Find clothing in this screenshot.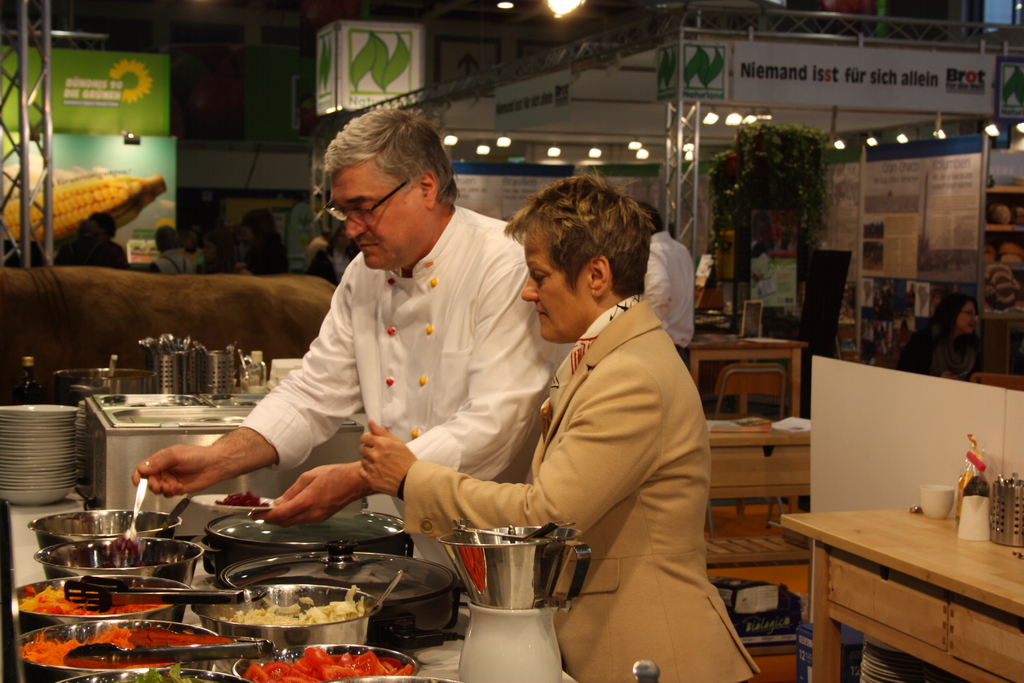
The bounding box for clothing is select_region(246, 230, 289, 276).
